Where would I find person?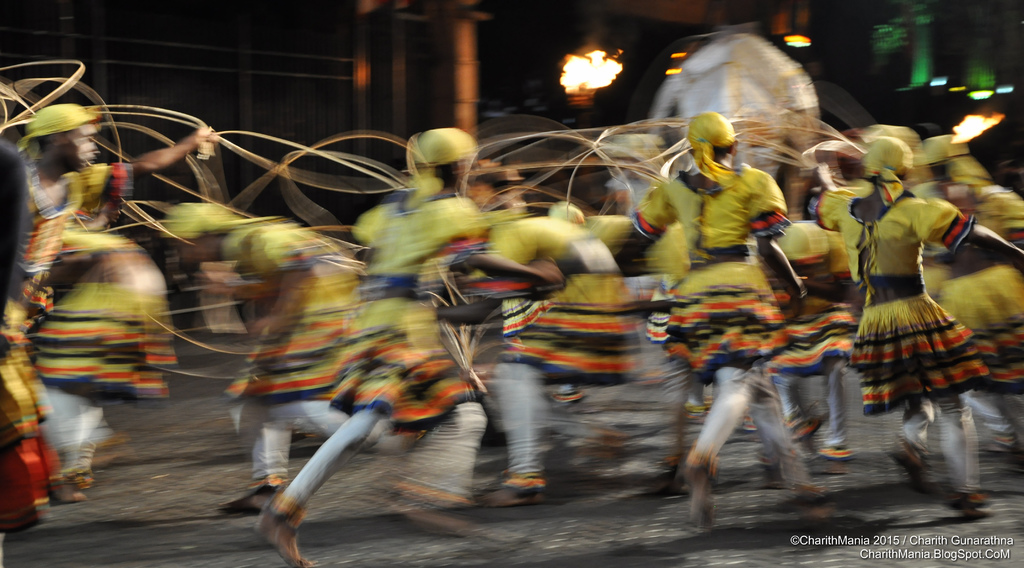
At (x1=255, y1=120, x2=563, y2=567).
